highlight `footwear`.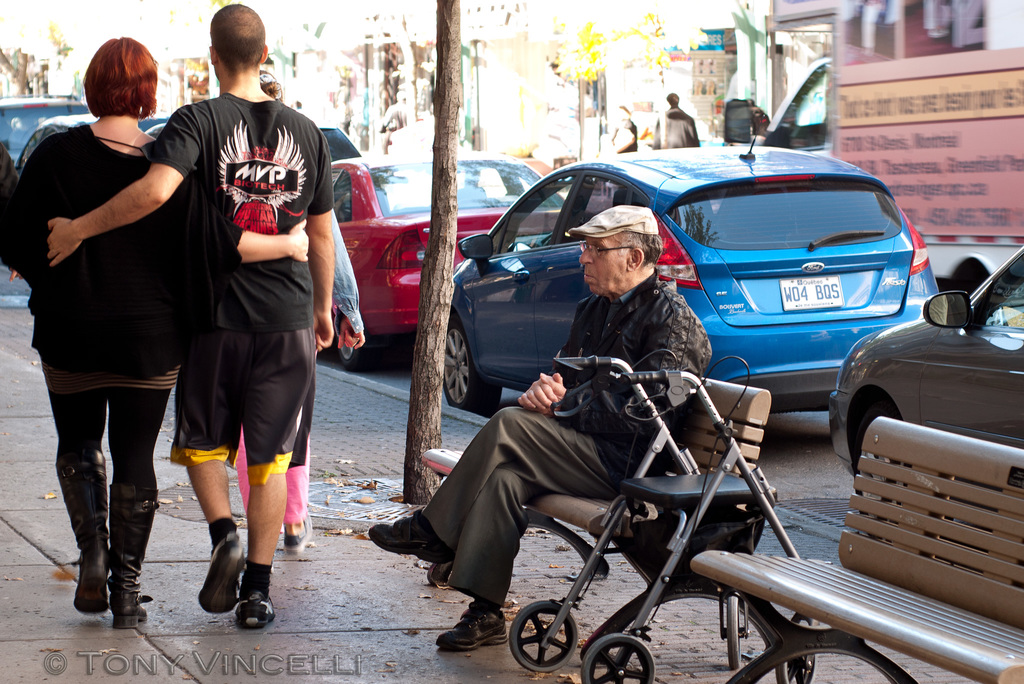
Highlighted region: [x1=438, y1=604, x2=507, y2=653].
